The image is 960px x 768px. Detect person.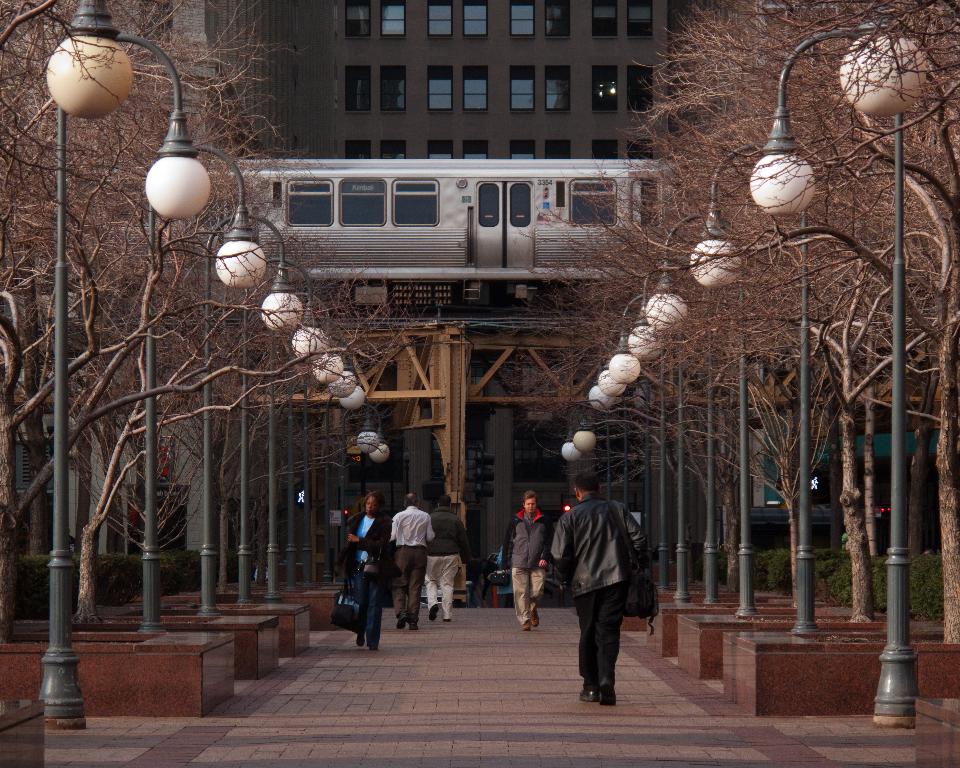
Detection: l=423, t=488, r=470, b=620.
